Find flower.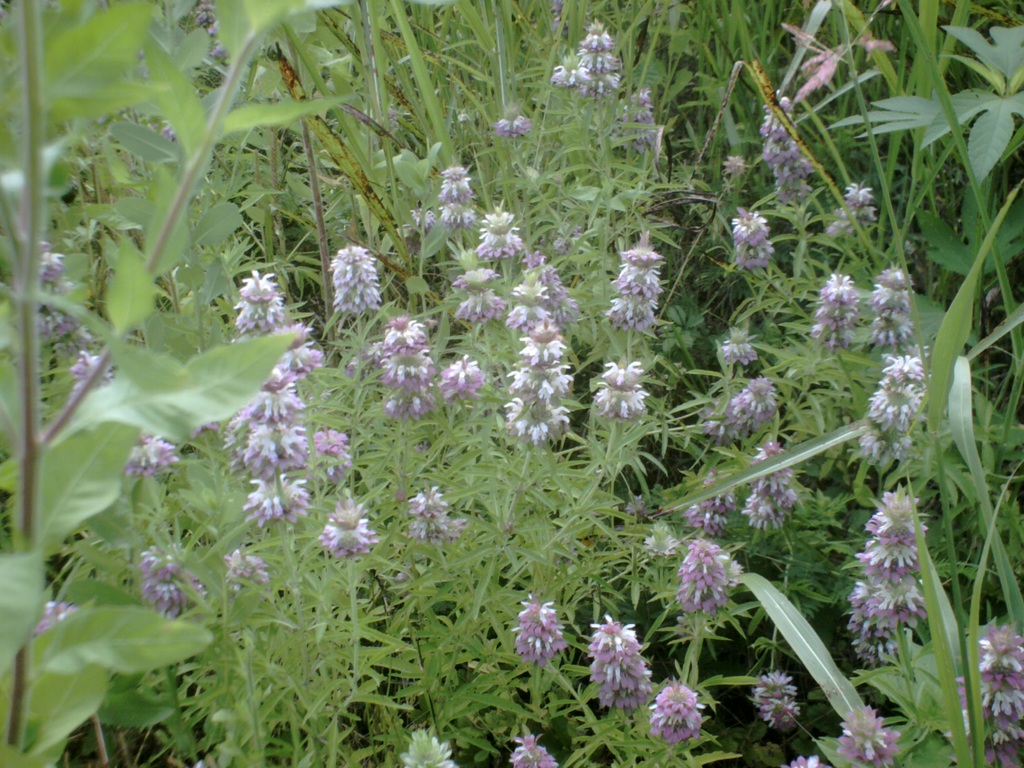
225, 548, 269, 591.
